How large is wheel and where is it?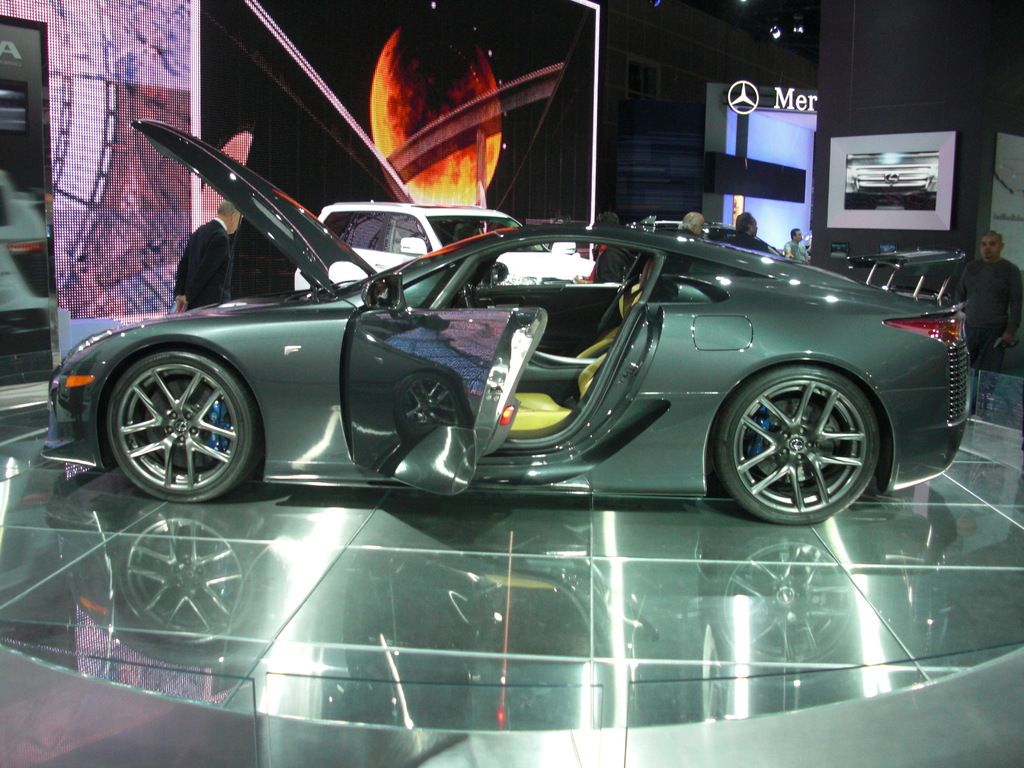
Bounding box: pyautogui.locateOnScreen(108, 350, 262, 504).
